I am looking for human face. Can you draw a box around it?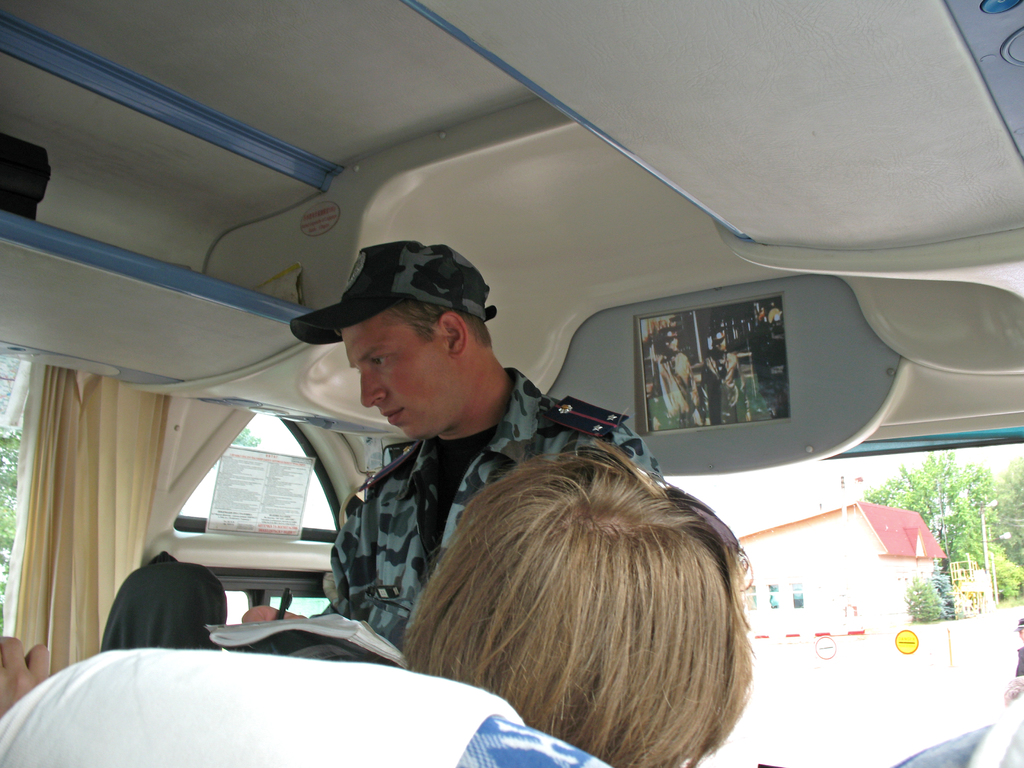
Sure, the bounding box is l=664, t=333, r=678, b=351.
